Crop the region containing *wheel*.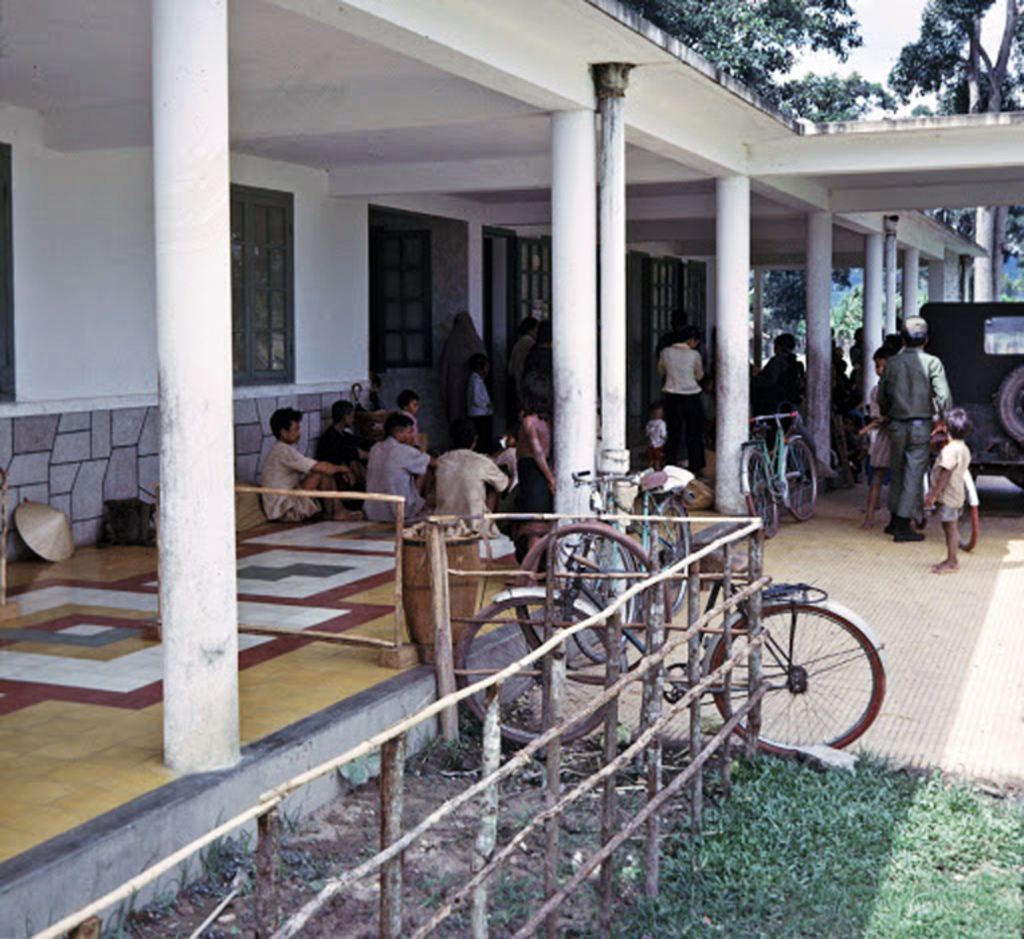
Crop region: BBox(786, 437, 816, 526).
